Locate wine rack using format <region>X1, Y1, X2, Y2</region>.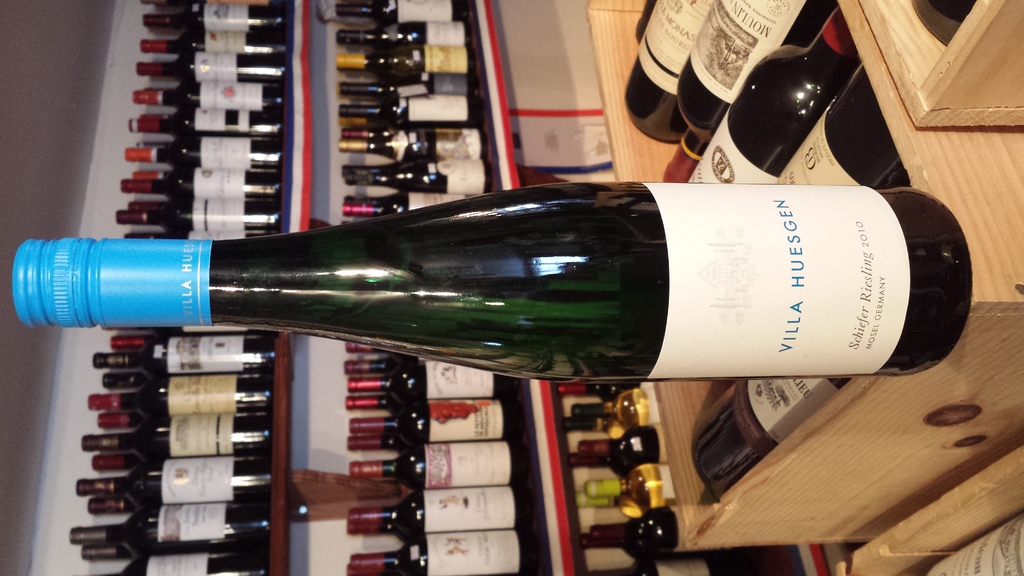
<region>266, 0, 1023, 575</region>.
